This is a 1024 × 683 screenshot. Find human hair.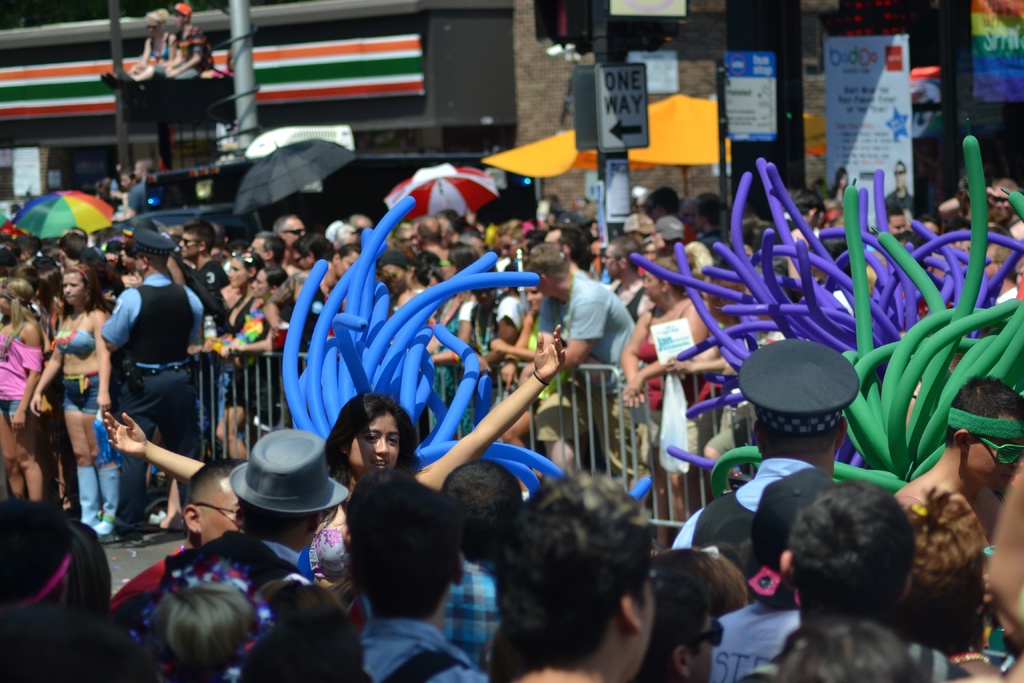
Bounding box: region(537, 238, 572, 295).
